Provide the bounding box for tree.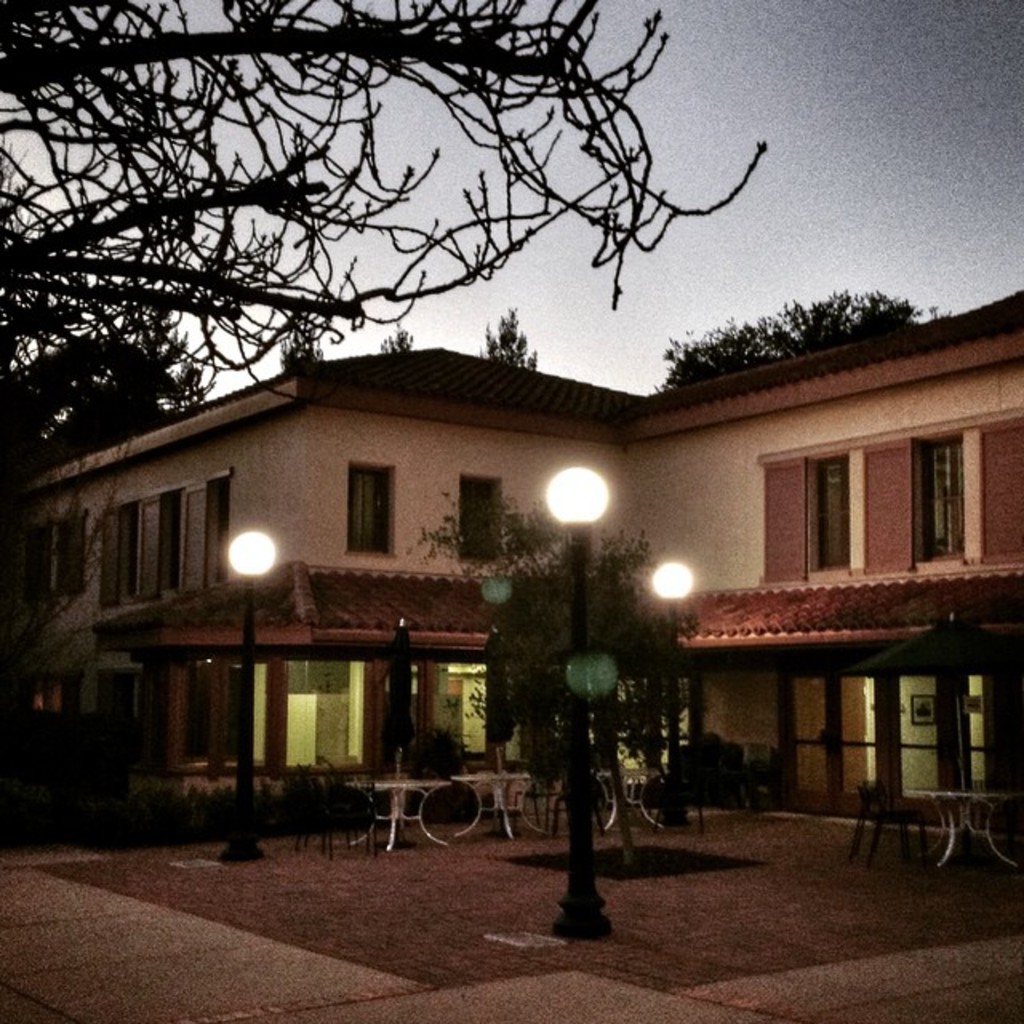
l=371, t=317, r=421, b=362.
